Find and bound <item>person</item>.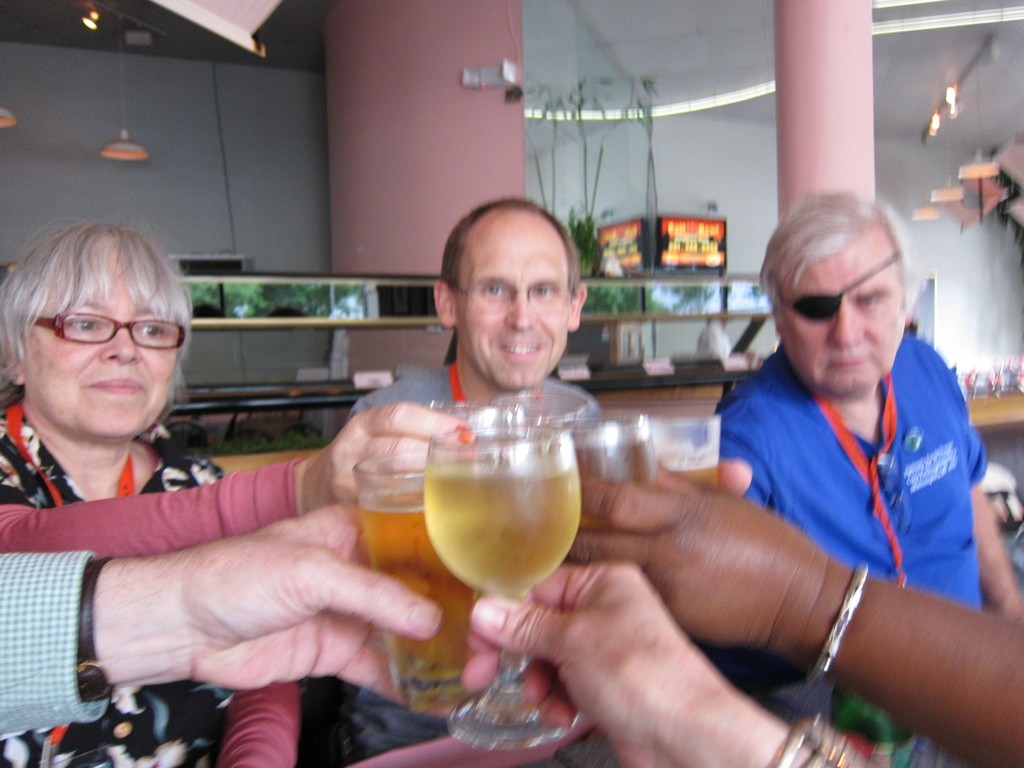
Bound: l=0, t=211, r=477, b=767.
